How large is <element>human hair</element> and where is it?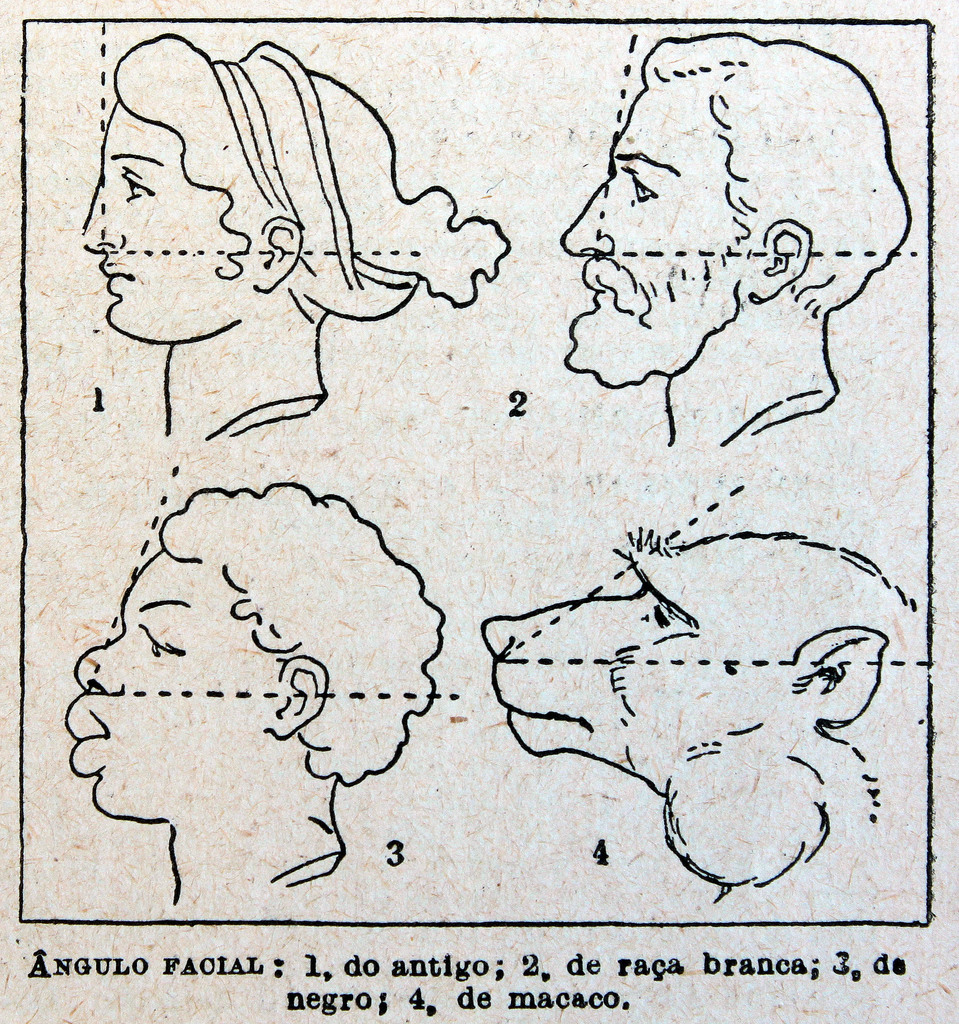
Bounding box: <bbox>164, 483, 449, 786</bbox>.
